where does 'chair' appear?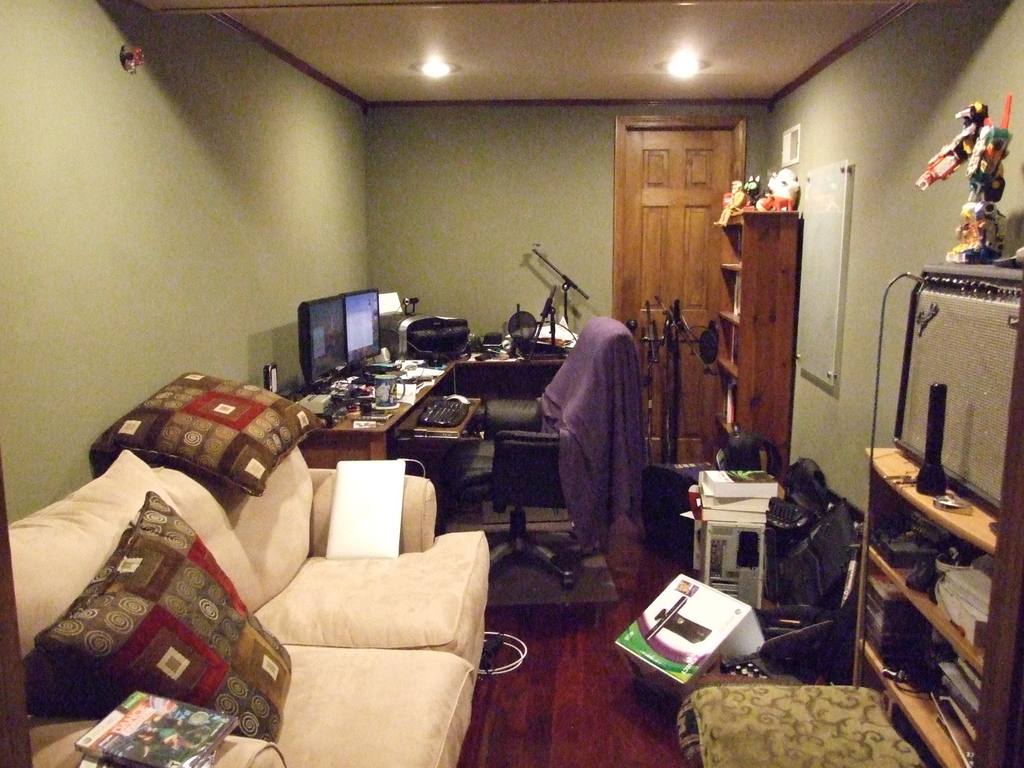
Appears at locate(459, 308, 644, 594).
